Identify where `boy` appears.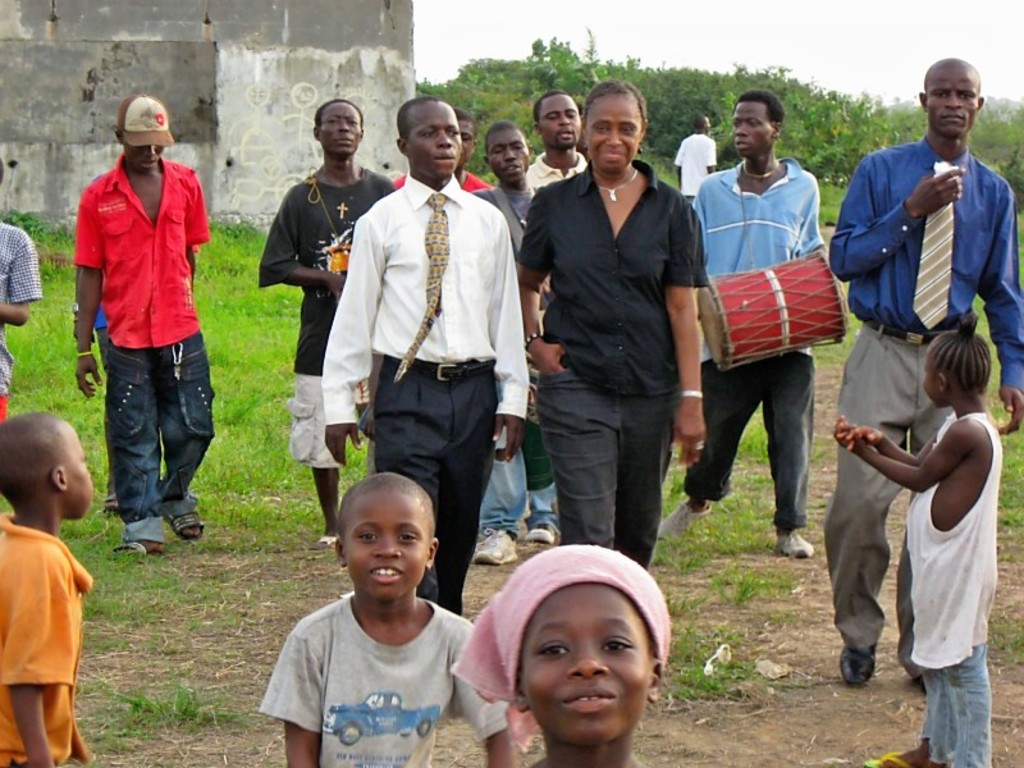
Appears at left=0, top=403, right=96, bottom=762.
